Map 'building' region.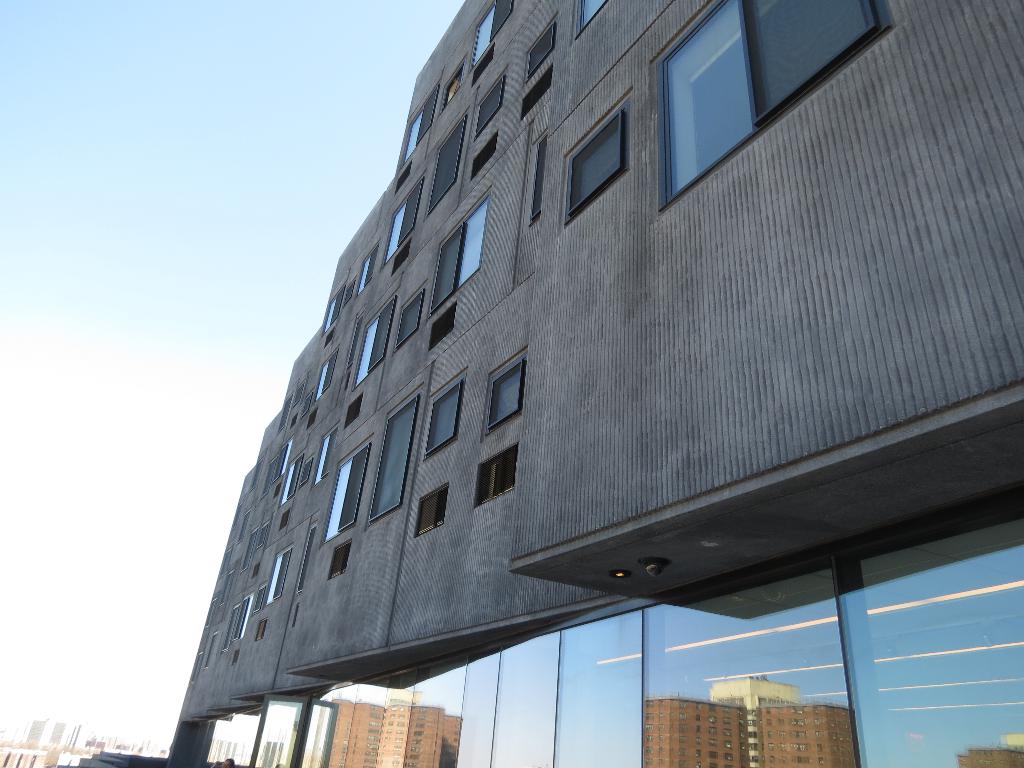
Mapped to box=[955, 748, 1023, 766].
